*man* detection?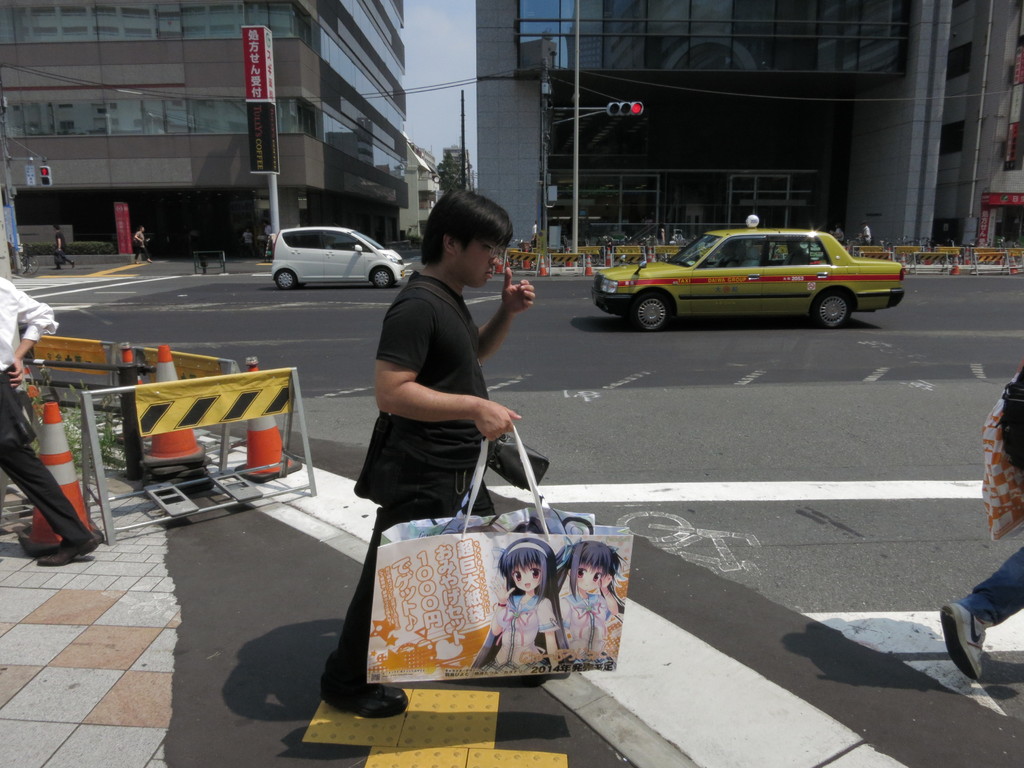
left=942, top=360, right=1023, bottom=685
